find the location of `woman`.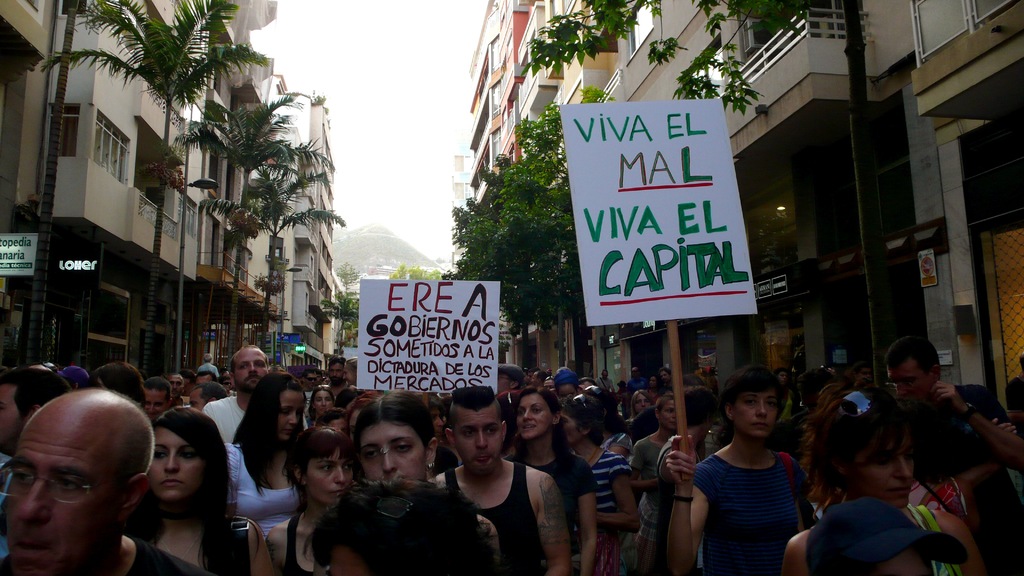
Location: {"x1": 102, "y1": 407, "x2": 245, "y2": 575}.
